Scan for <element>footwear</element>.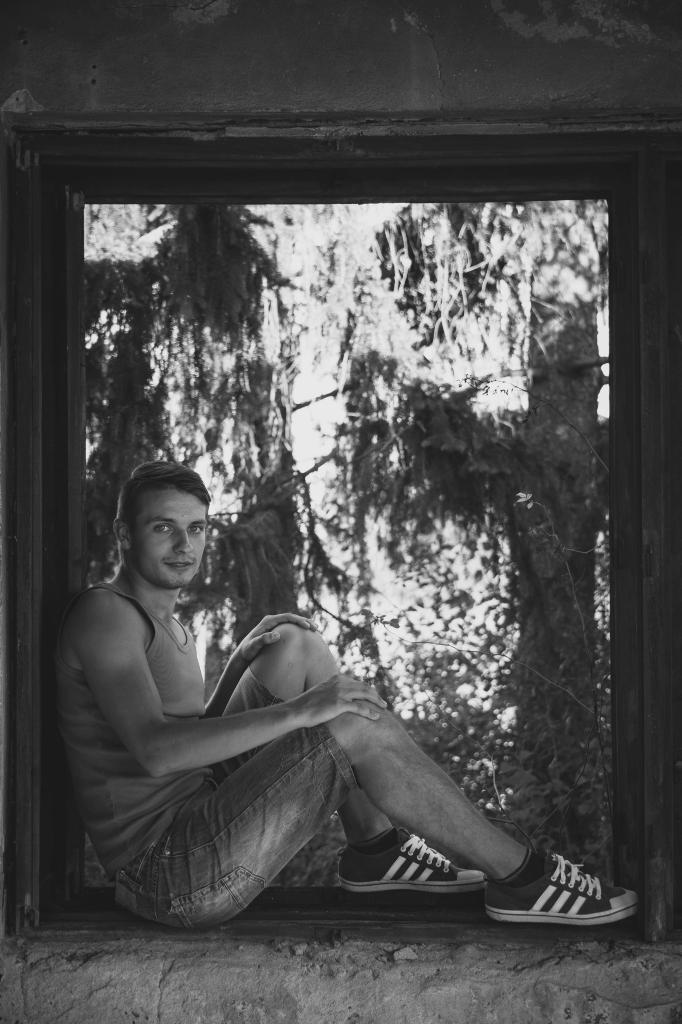
Scan result: 333,823,485,900.
